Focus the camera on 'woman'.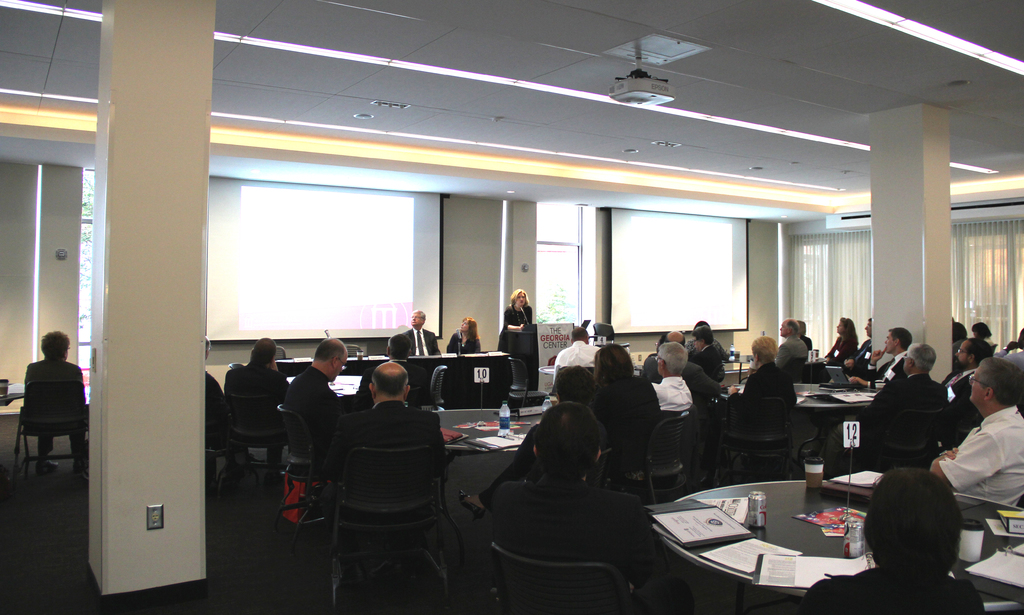
Focus region: [460, 363, 605, 523].
